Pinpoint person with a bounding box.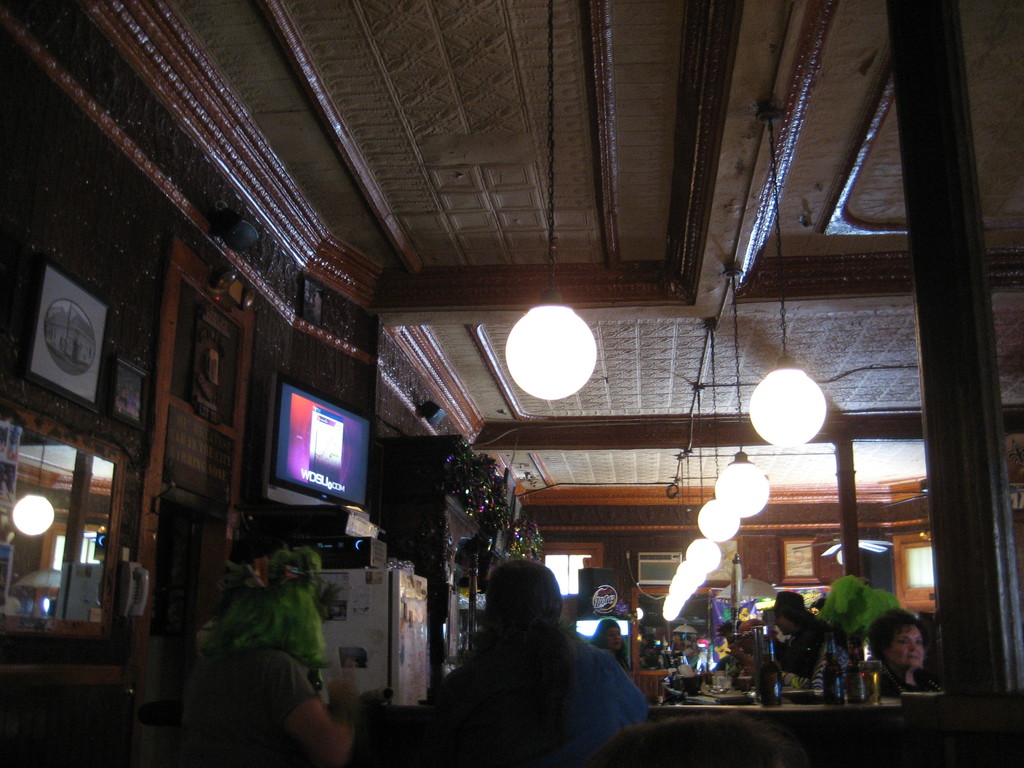
pyautogui.locateOnScreen(421, 573, 625, 758).
